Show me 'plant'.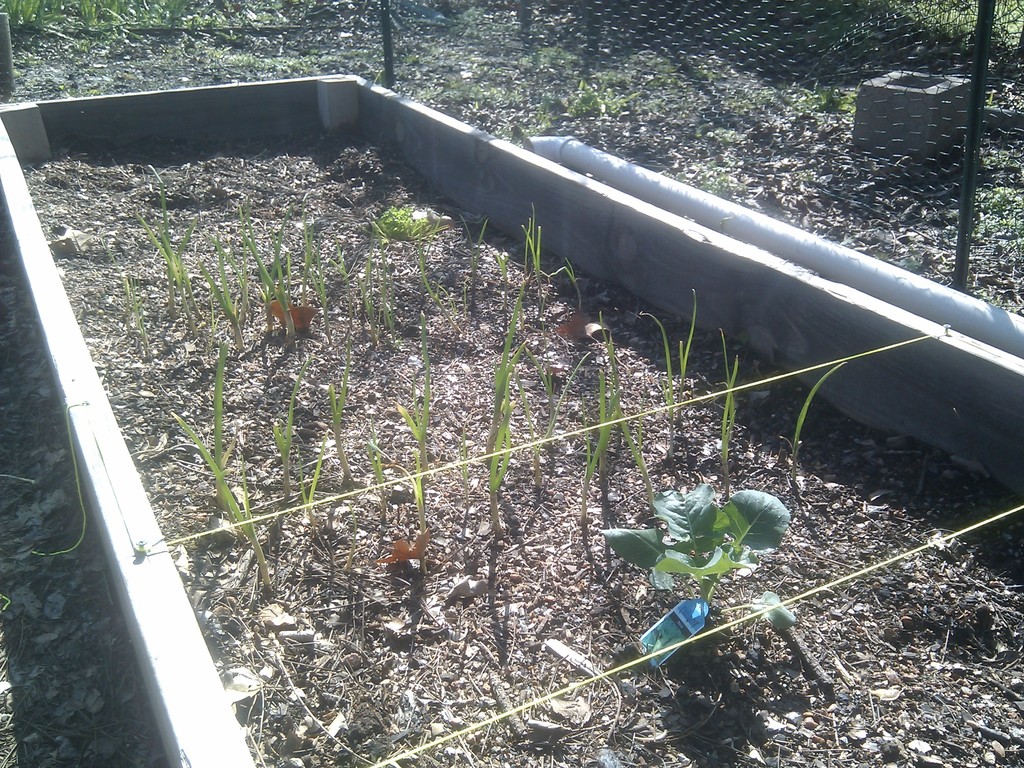
'plant' is here: [x1=593, y1=296, x2=655, y2=596].
